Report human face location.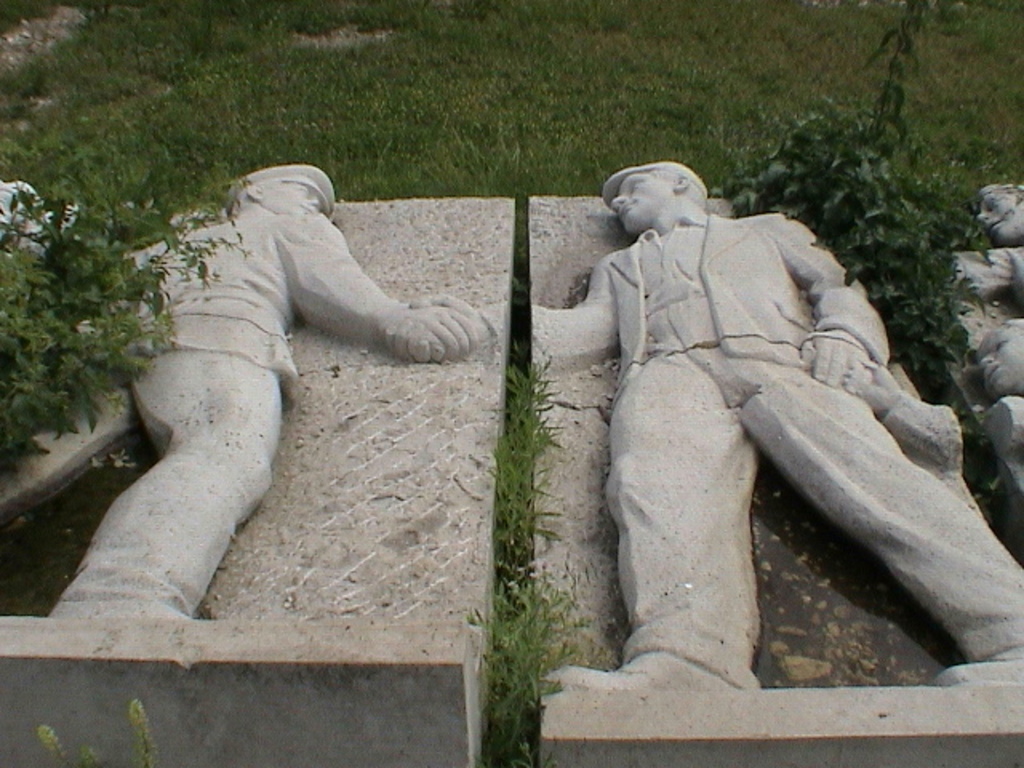
Report: left=264, top=182, right=320, bottom=218.
